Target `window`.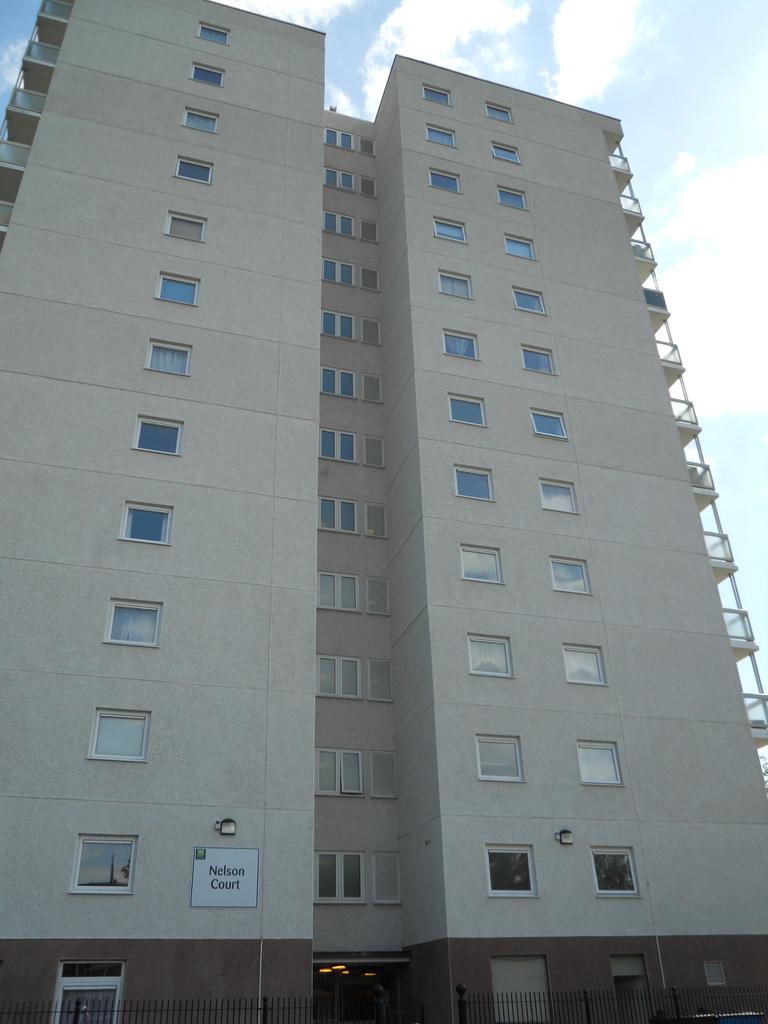
Target region: <bbox>323, 212, 356, 237</bbox>.
